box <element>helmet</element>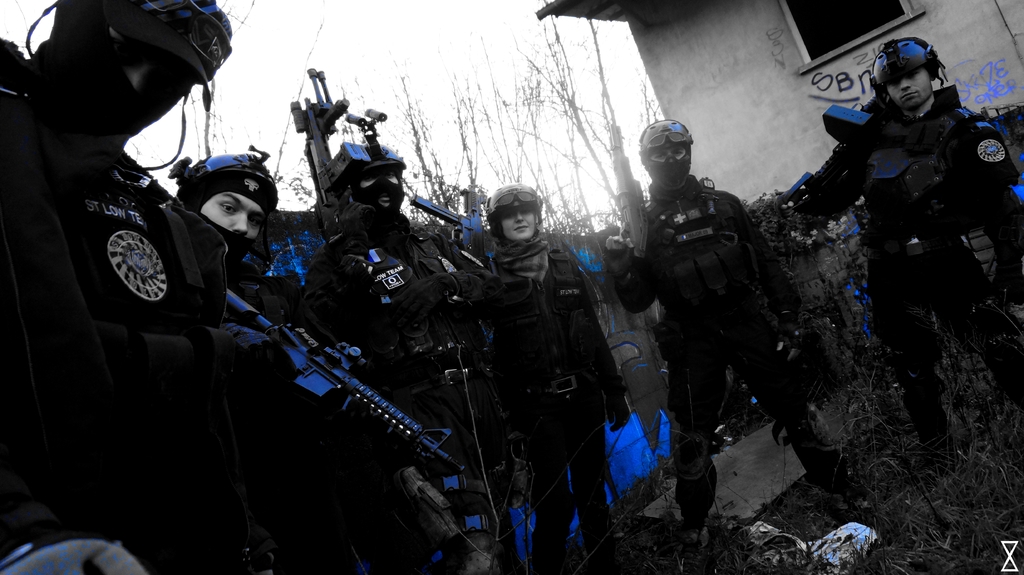
(left=170, top=150, right=291, bottom=224)
